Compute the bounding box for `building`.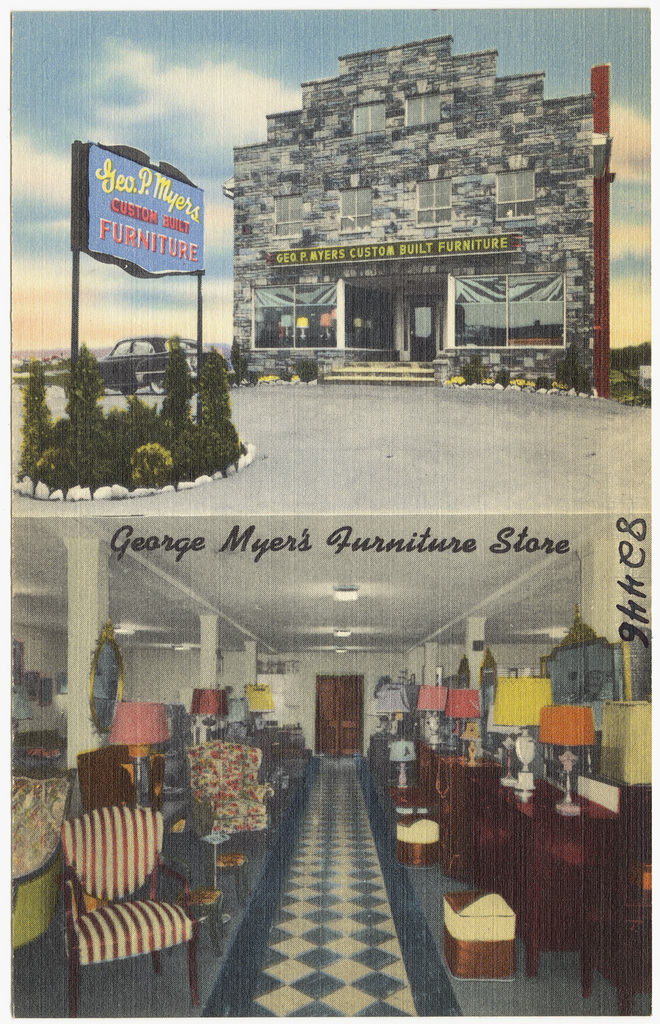
left=235, top=36, right=594, bottom=396.
